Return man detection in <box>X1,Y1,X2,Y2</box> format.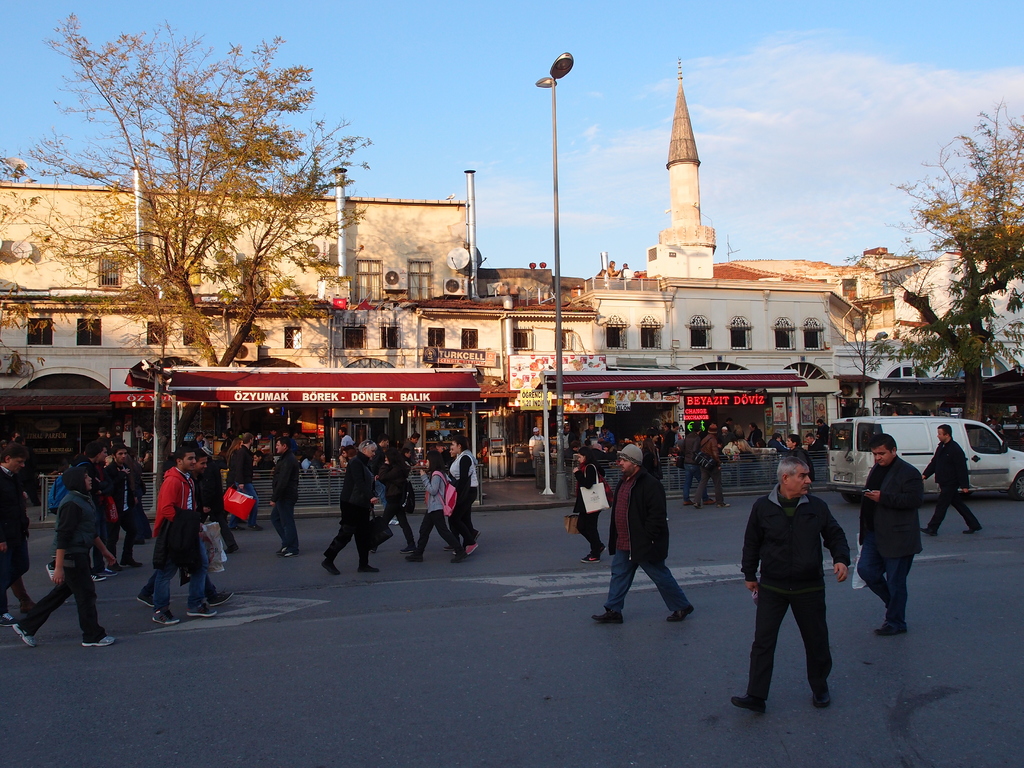
<box>694,422,734,508</box>.
